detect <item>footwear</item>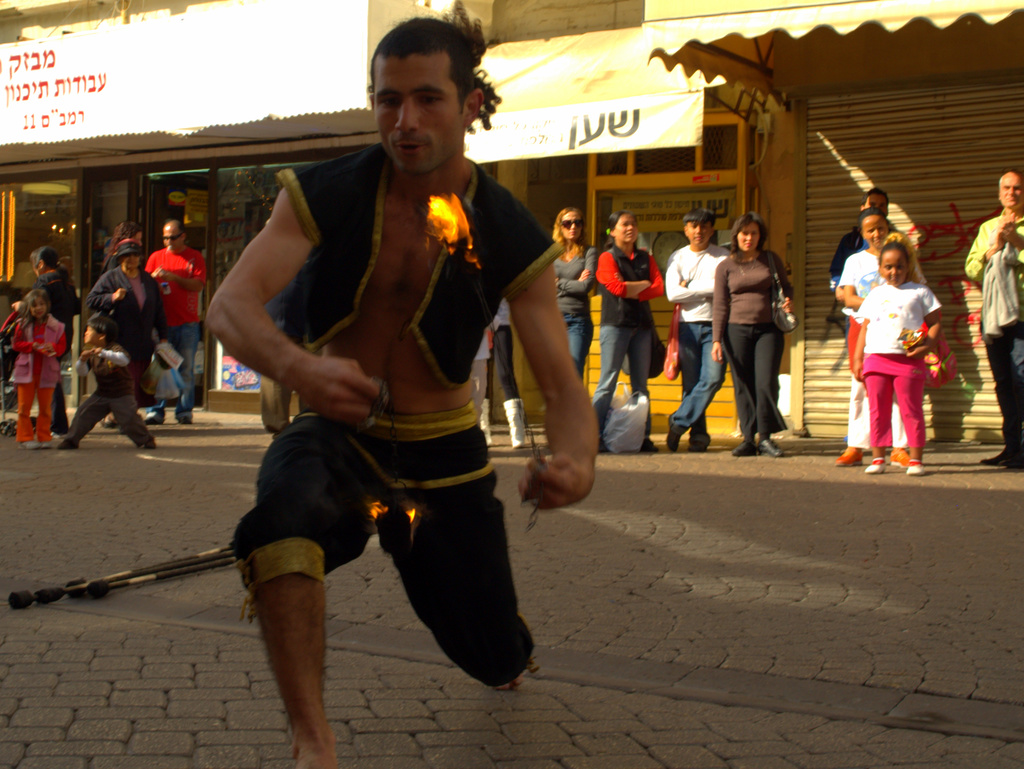
select_region(175, 415, 193, 426)
